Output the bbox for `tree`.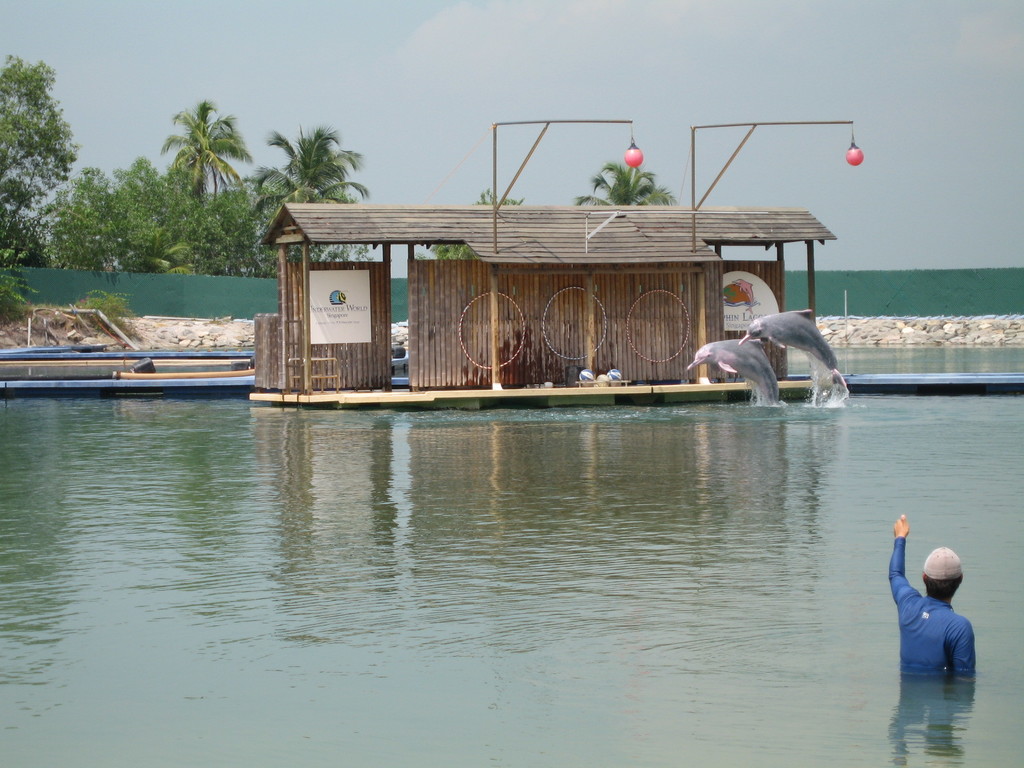
234:116:383:275.
